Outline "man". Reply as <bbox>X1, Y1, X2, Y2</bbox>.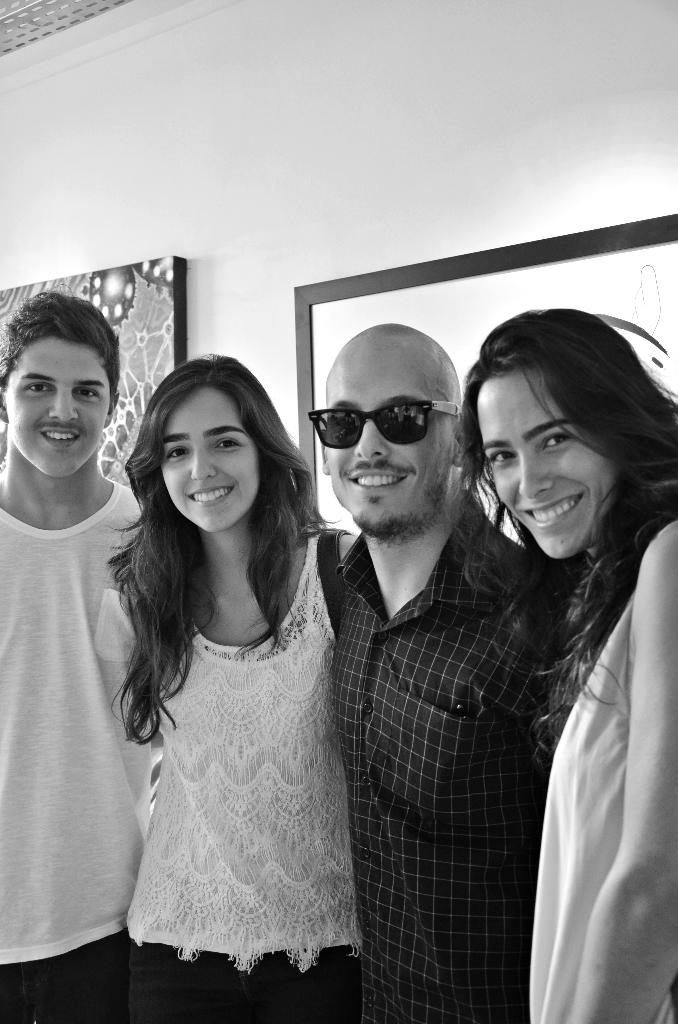
<bbox>309, 321, 573, 1023</bbox>.
